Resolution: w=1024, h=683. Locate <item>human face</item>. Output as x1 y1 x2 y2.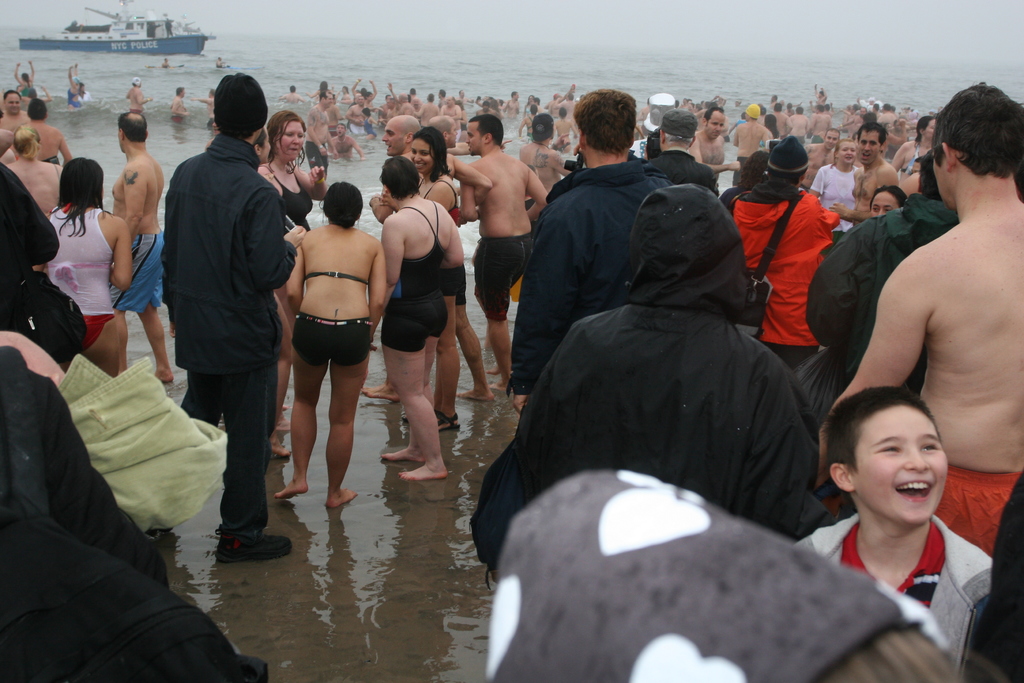
868 193 898 222.
